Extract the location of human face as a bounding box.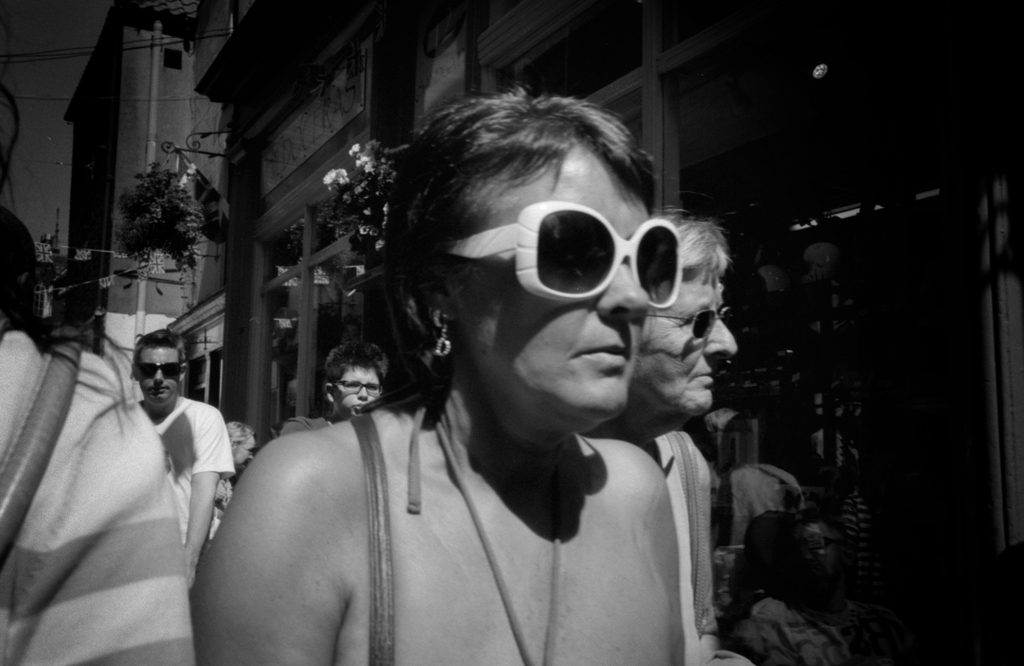
Rect(336, 365, 380, 418).
